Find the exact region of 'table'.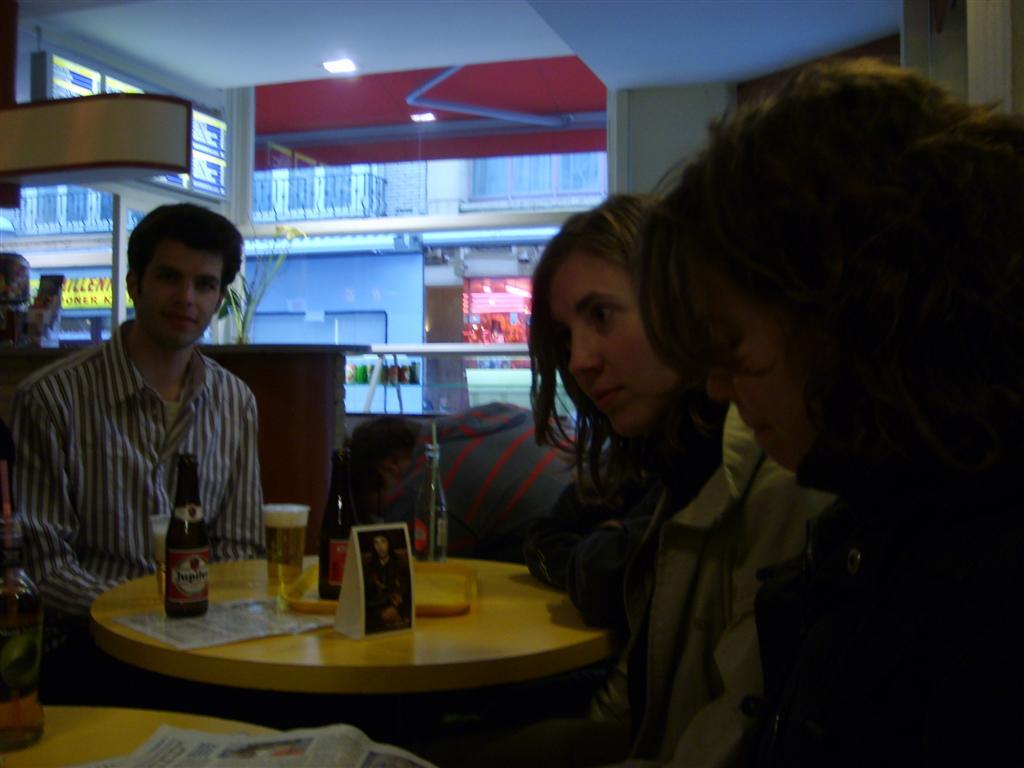
Exact region: crop(0, 706, 276, 767).
